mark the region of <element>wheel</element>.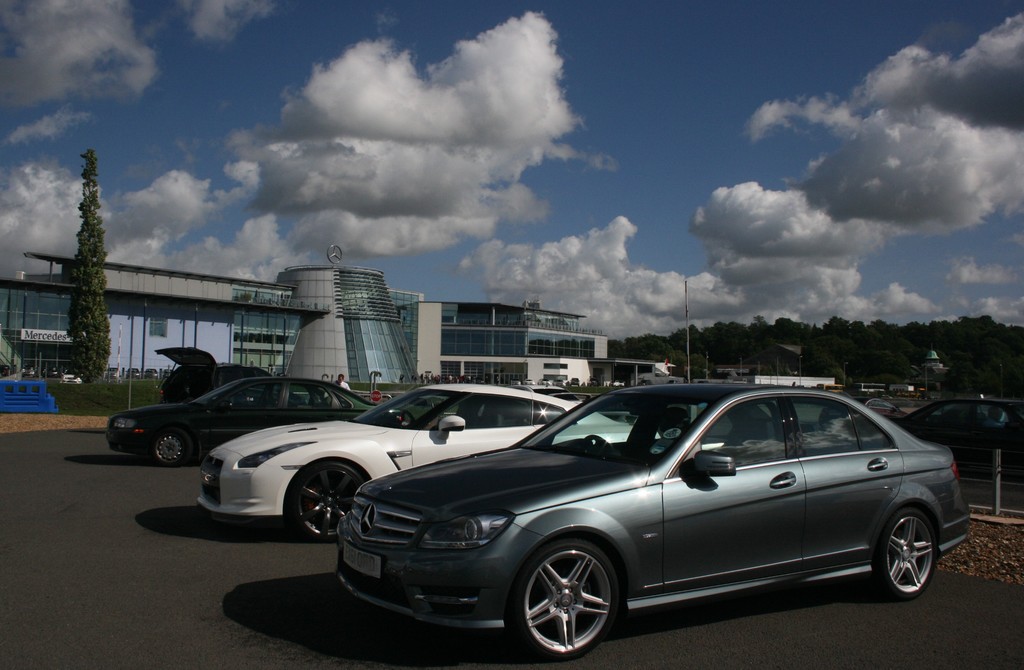
Region: bbox=(528, 554, 622, 650).
